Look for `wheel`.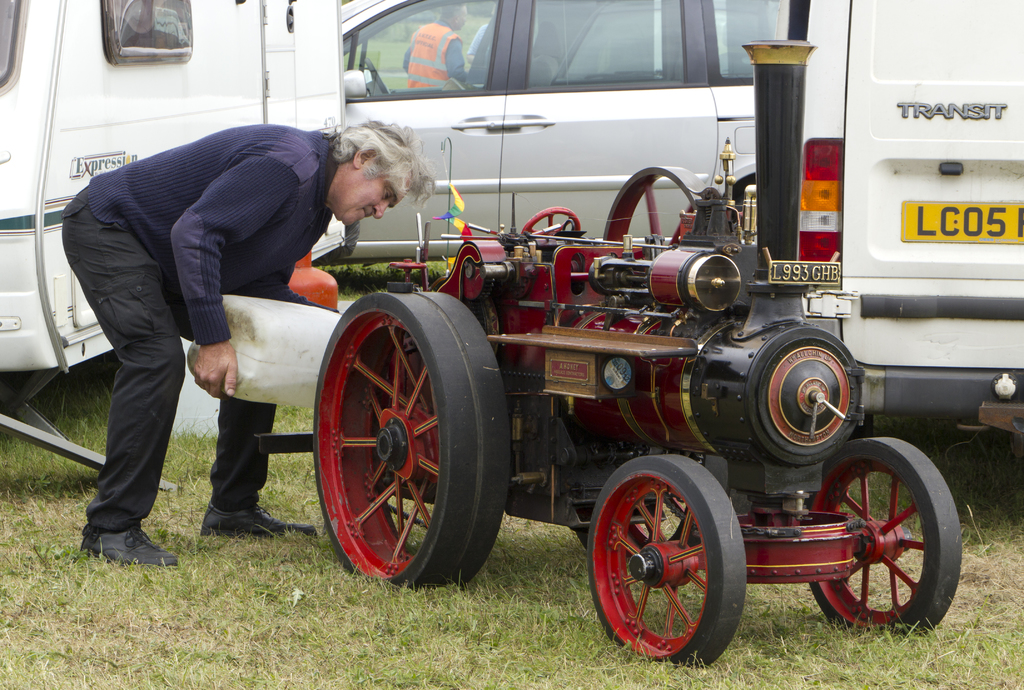
Found: bbox=(309, 285, 514, 587).
